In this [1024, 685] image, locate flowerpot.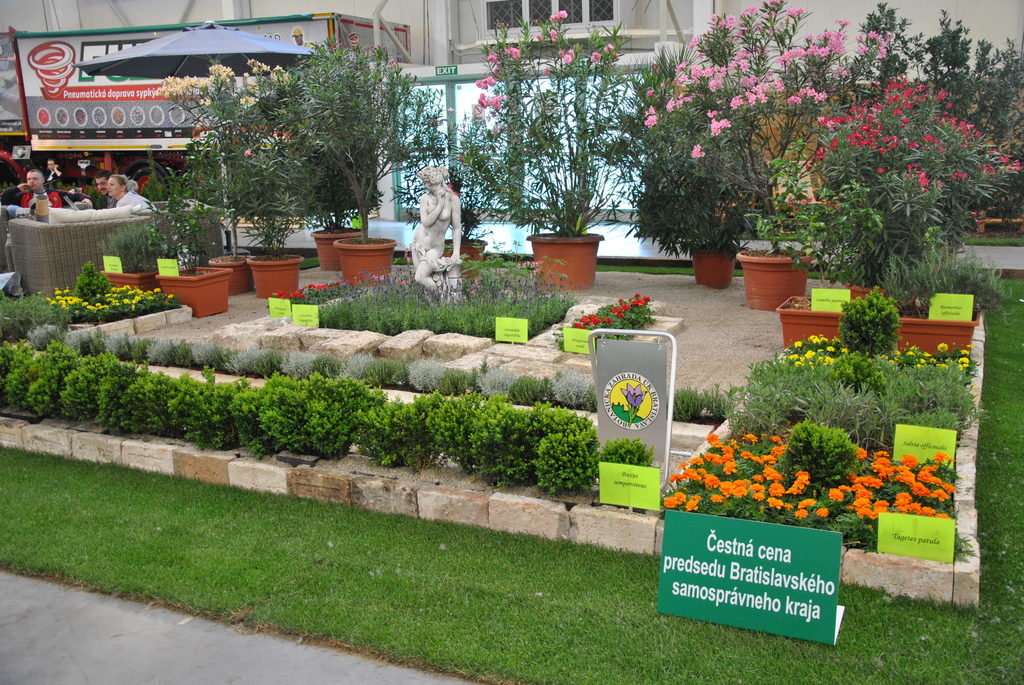
Bounding box: left=849, top=281, right=910, bottom=303.
